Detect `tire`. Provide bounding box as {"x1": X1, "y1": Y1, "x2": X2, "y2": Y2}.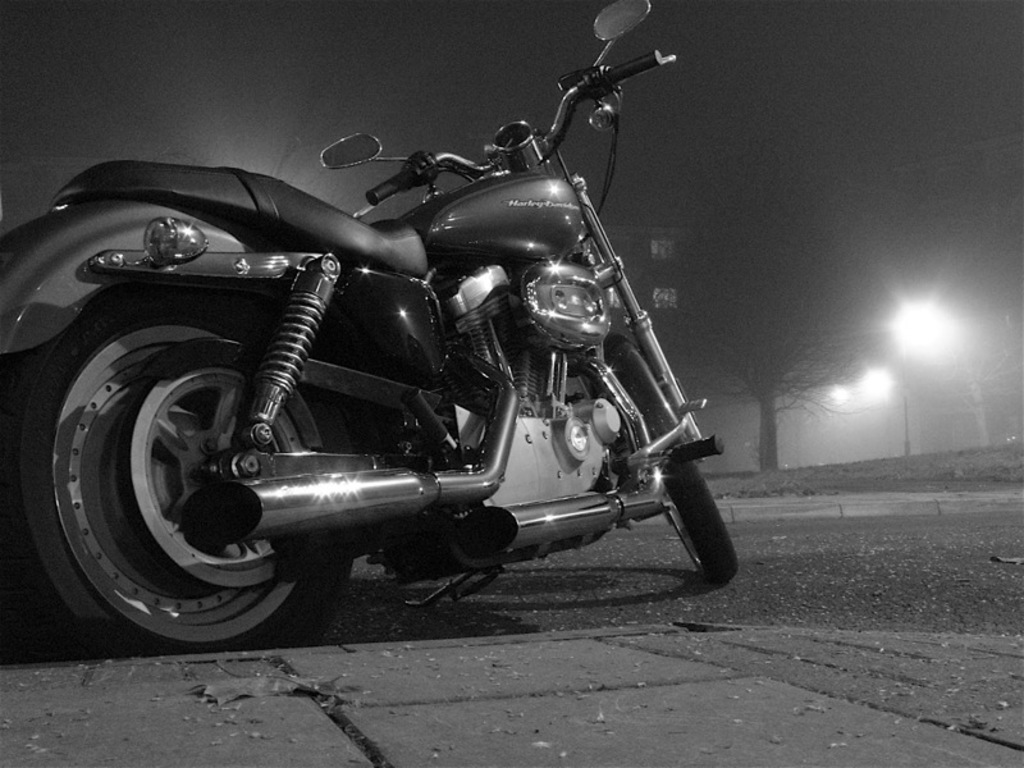
{"x1": 44, "y1": 278, "x2": 339, "y2": 655}.
